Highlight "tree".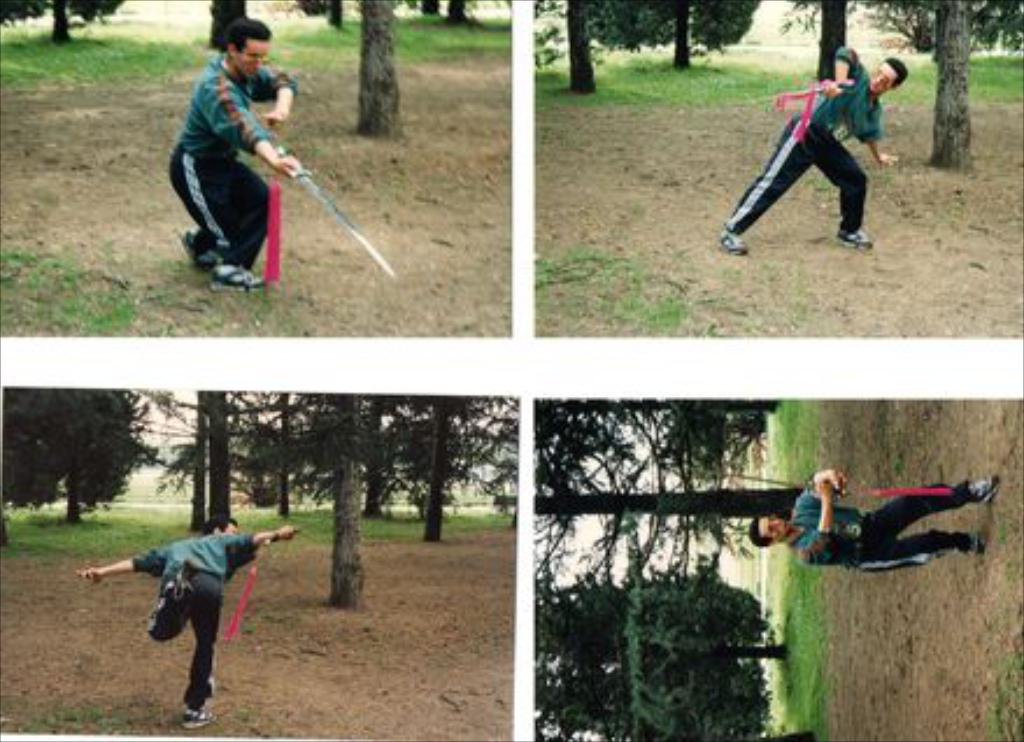
Highlighted region: BBox(526, 395, 812, 584).
